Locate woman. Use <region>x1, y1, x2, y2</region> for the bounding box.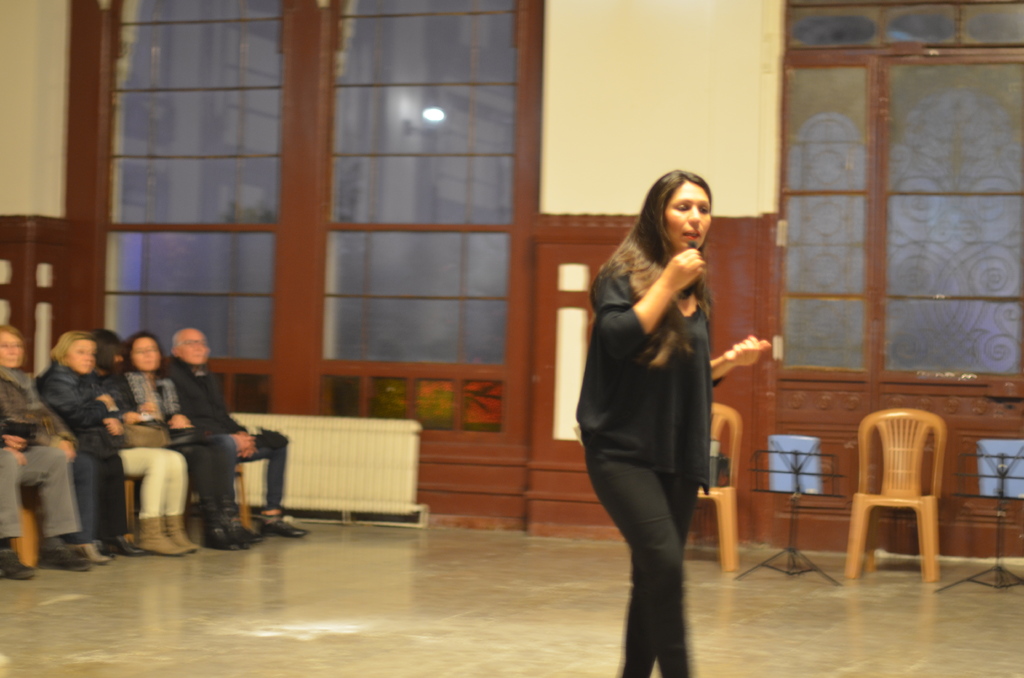
<region>107, 327, 241, 551</region>.
